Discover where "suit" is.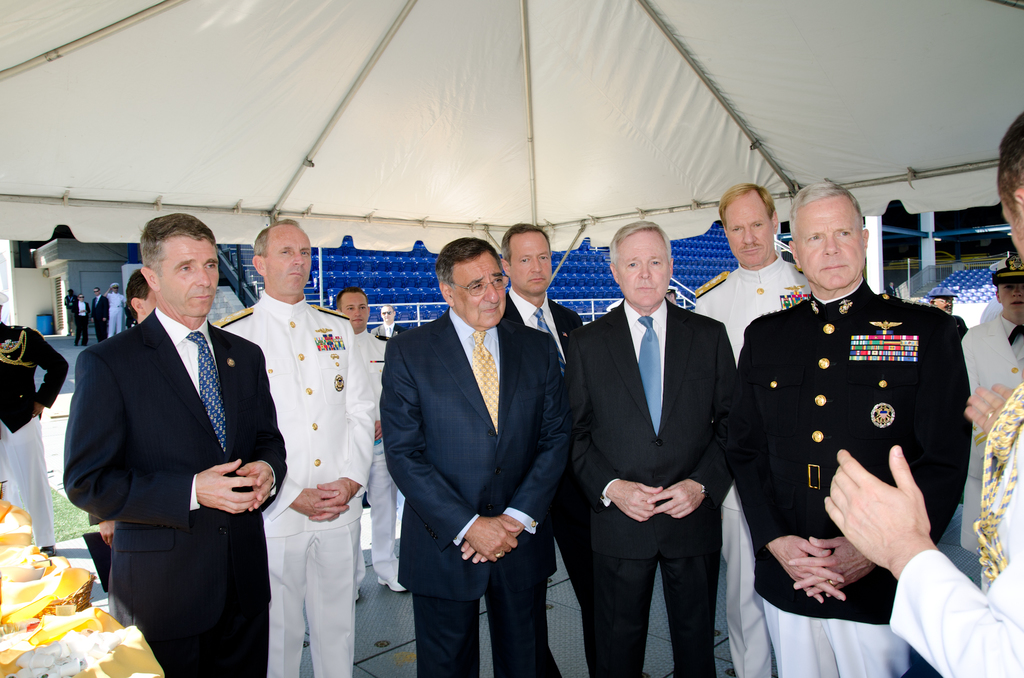
Discovered at pyautogui.locateOnScreen(90, 294, 110, 344).
